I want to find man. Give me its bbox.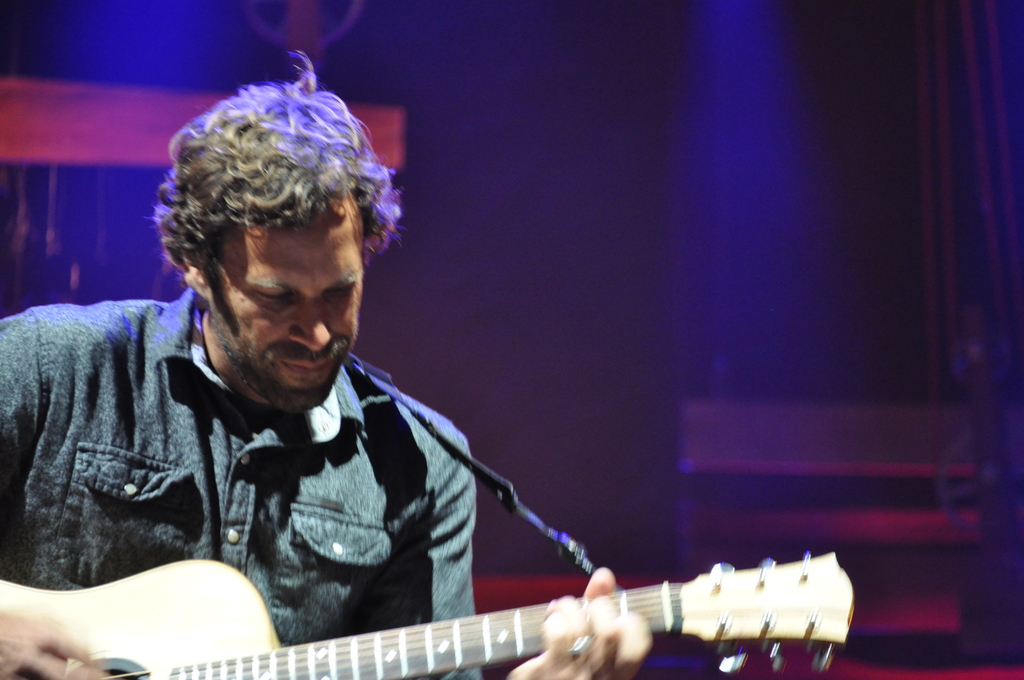
x1=0, y1=44, x2=655, y2=679.
